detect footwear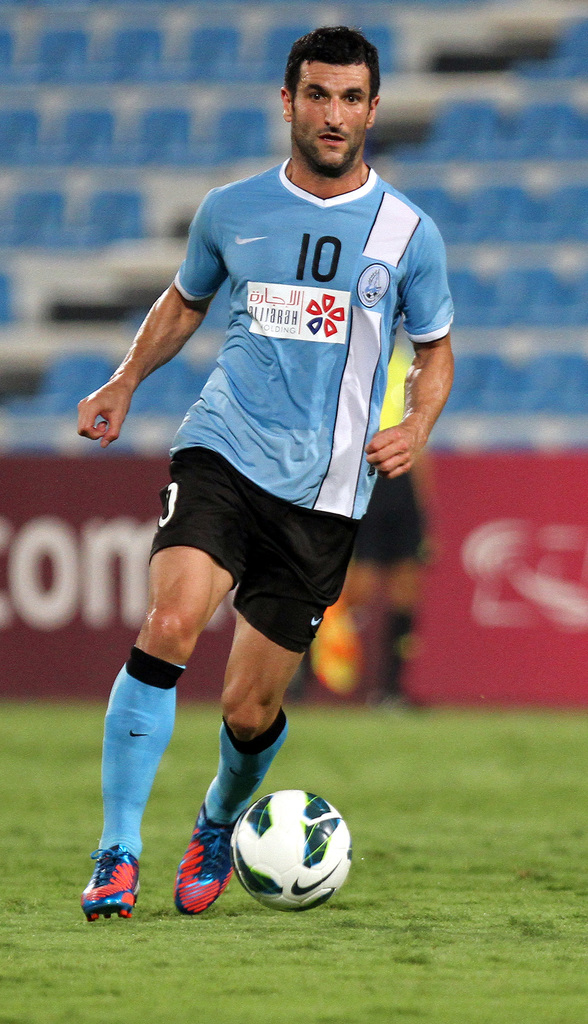
172,804,232,918
